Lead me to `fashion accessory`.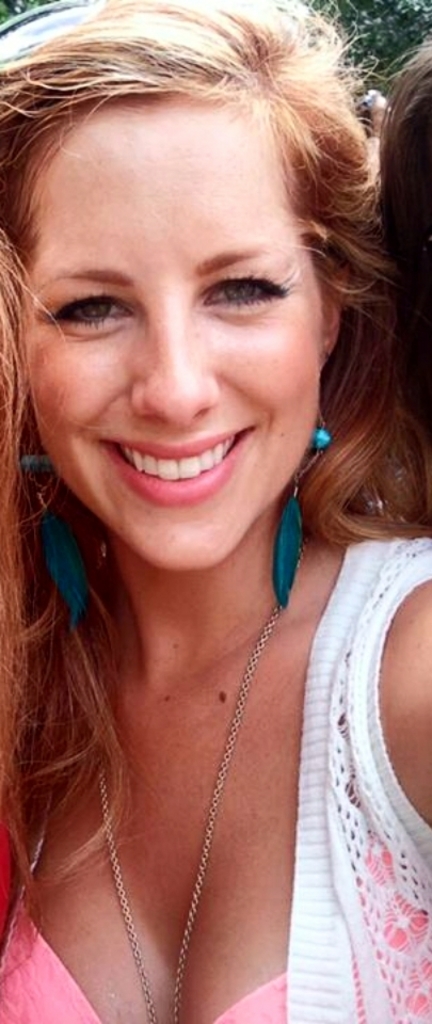
Lead to pyautogui.locateOnScreen(17, 432, 85, 626).
